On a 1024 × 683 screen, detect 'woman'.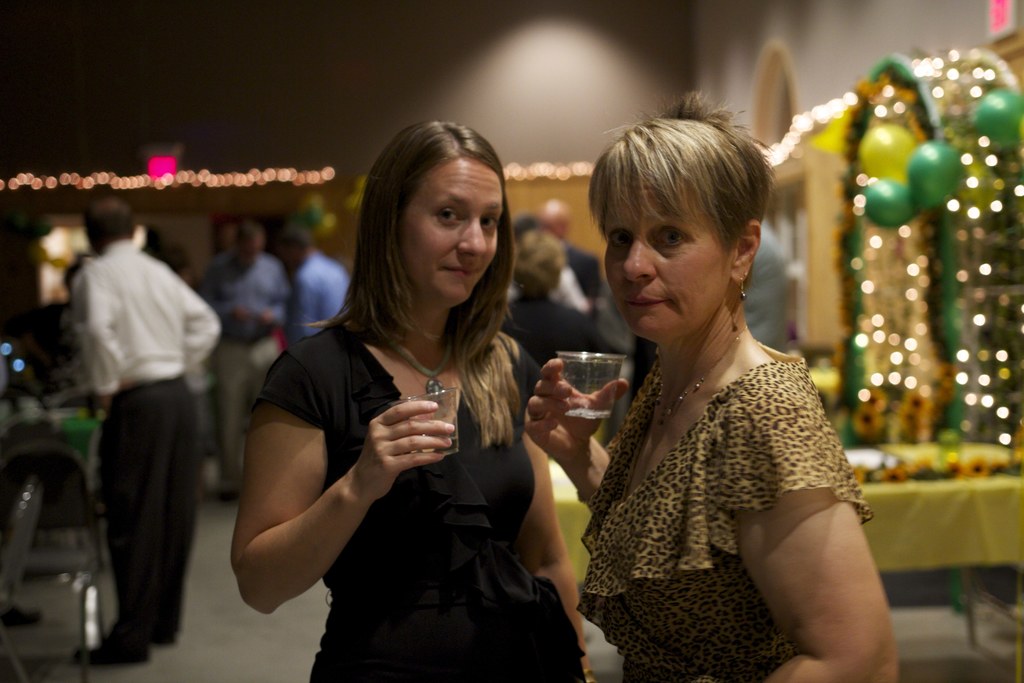
(left=241, top=120, right=595, bottom=682).
